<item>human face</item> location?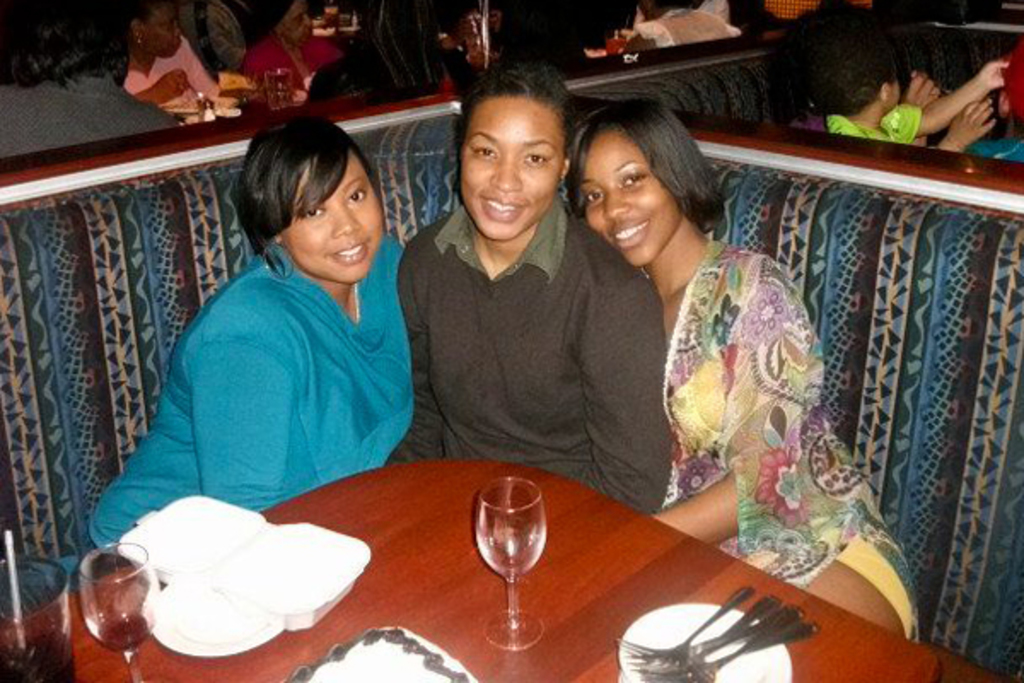
locate(283, 140, 384, 290)
